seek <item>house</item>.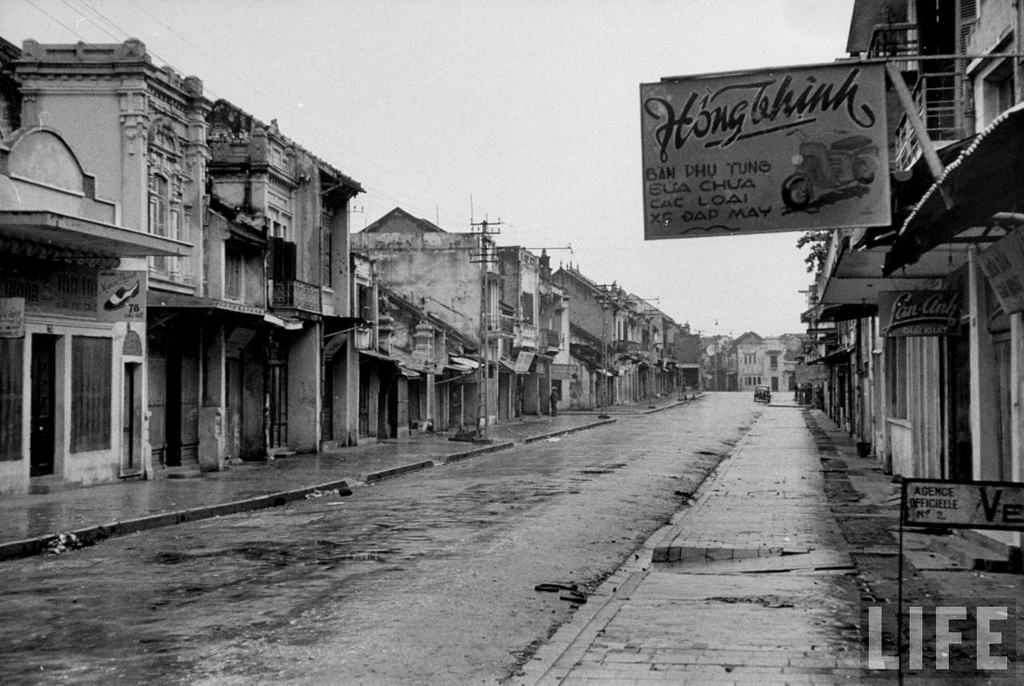
(x1=330, y1=228, x2=510, y2=437).
